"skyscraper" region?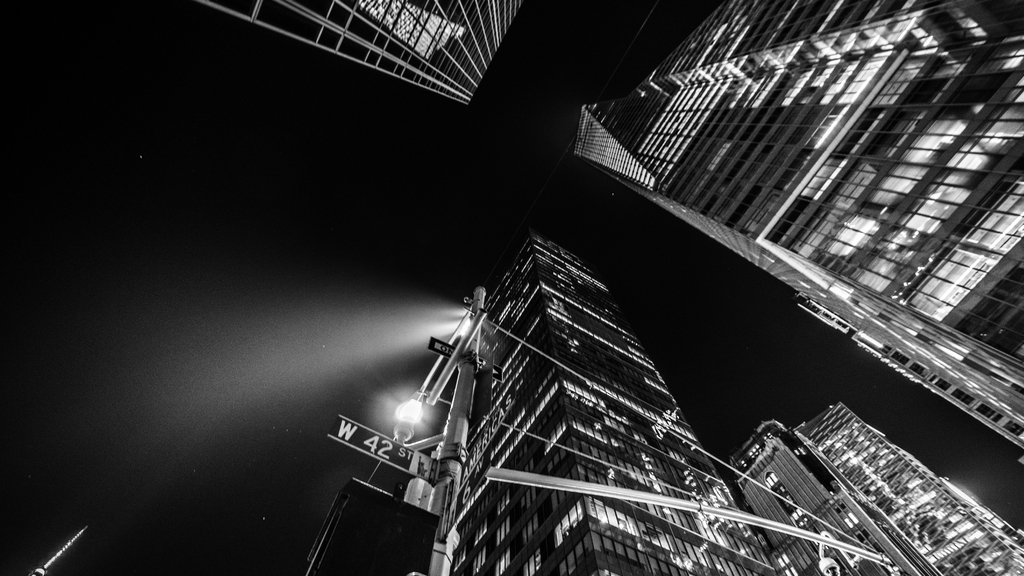
detection(717, 408, 939, 575)
